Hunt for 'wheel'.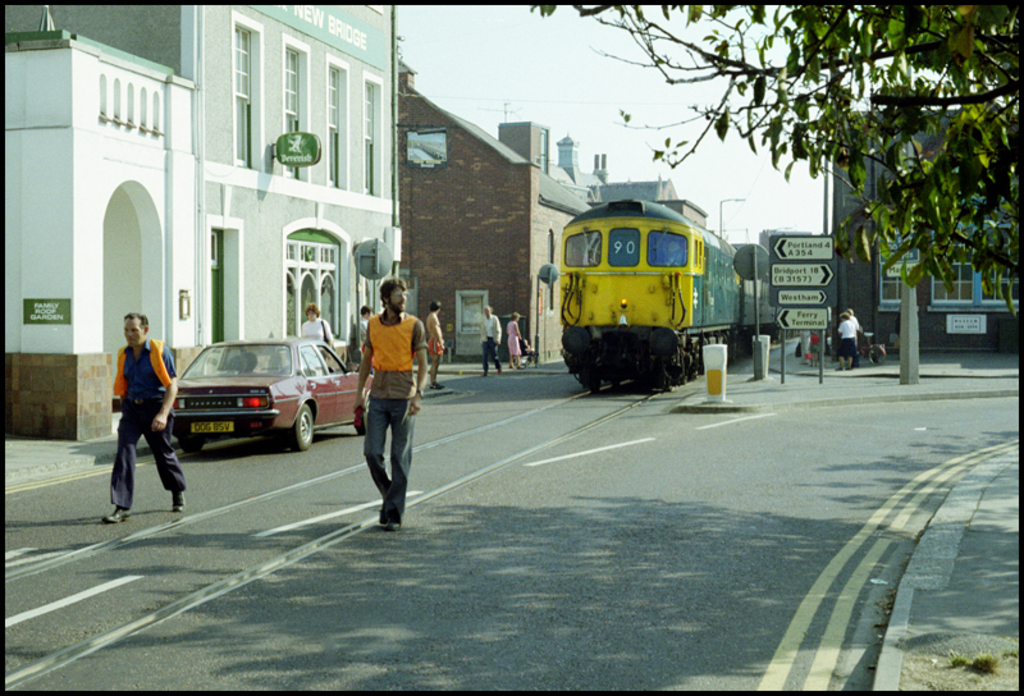
Hunted down at pyautogui.locateOnScreen(854, 342, 888, 368).
